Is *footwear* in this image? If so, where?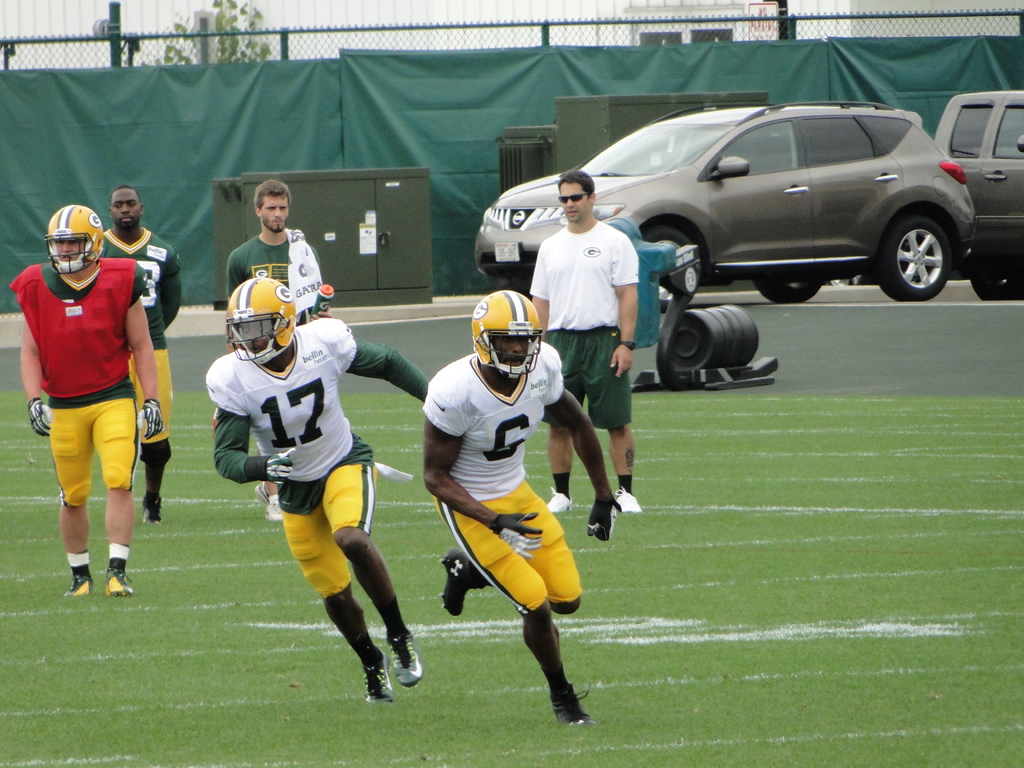
Yes, at [x1=255, y1=481, x2=269, y2=504].
